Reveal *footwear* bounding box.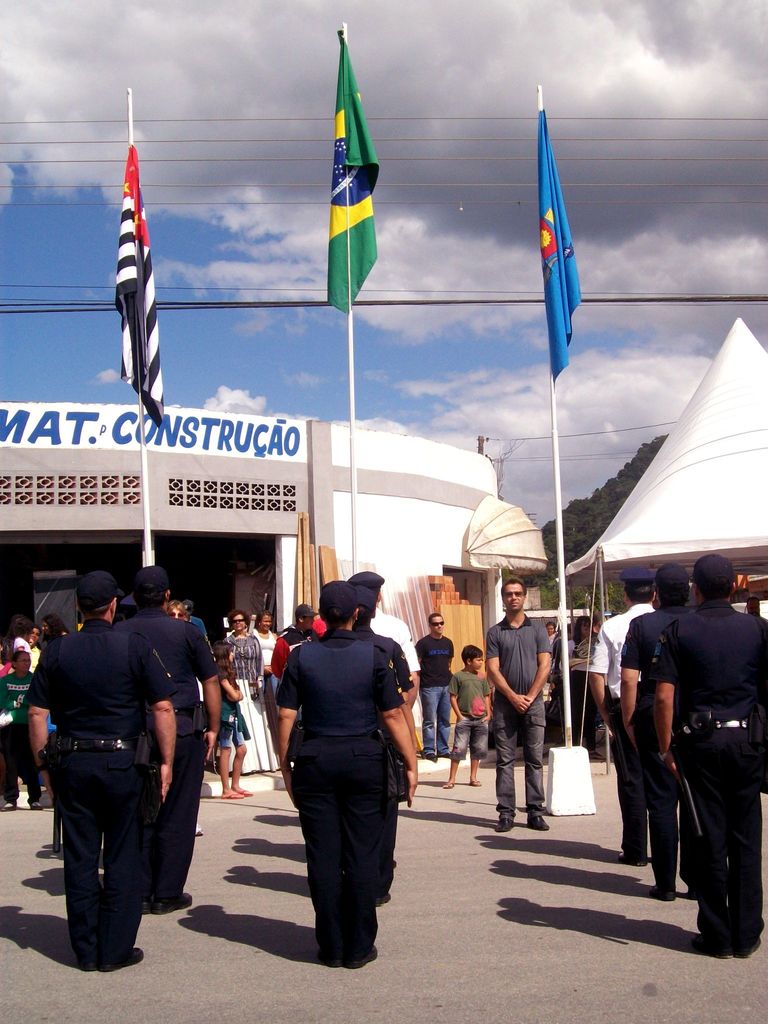
Revealed: [487,810,515,842].
